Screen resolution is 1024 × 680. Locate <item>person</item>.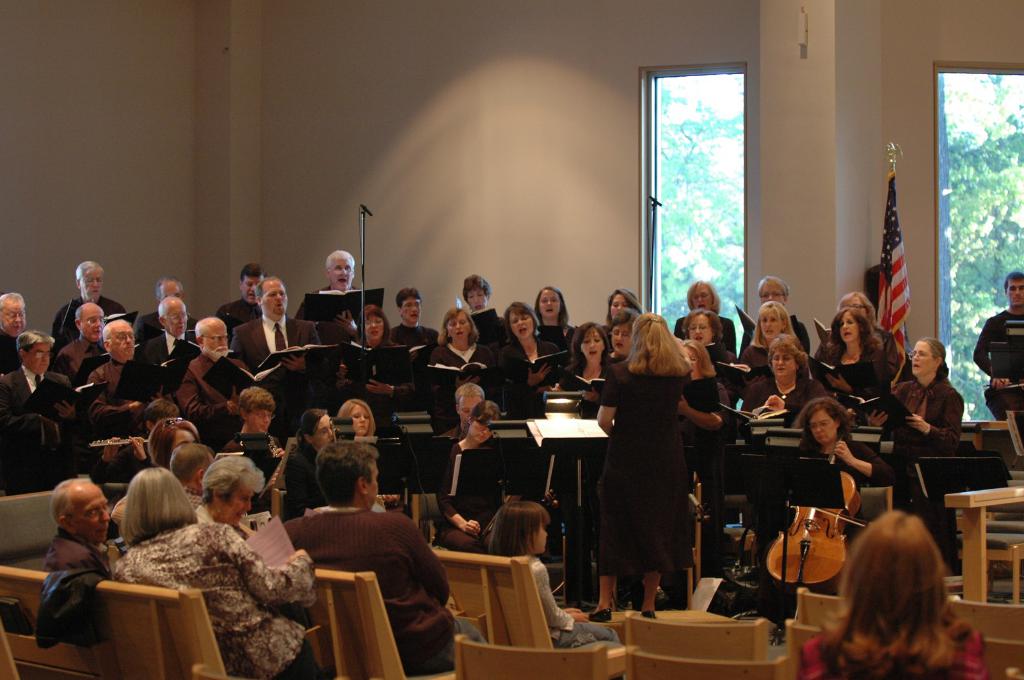
box(433, 406, 499, 543).
